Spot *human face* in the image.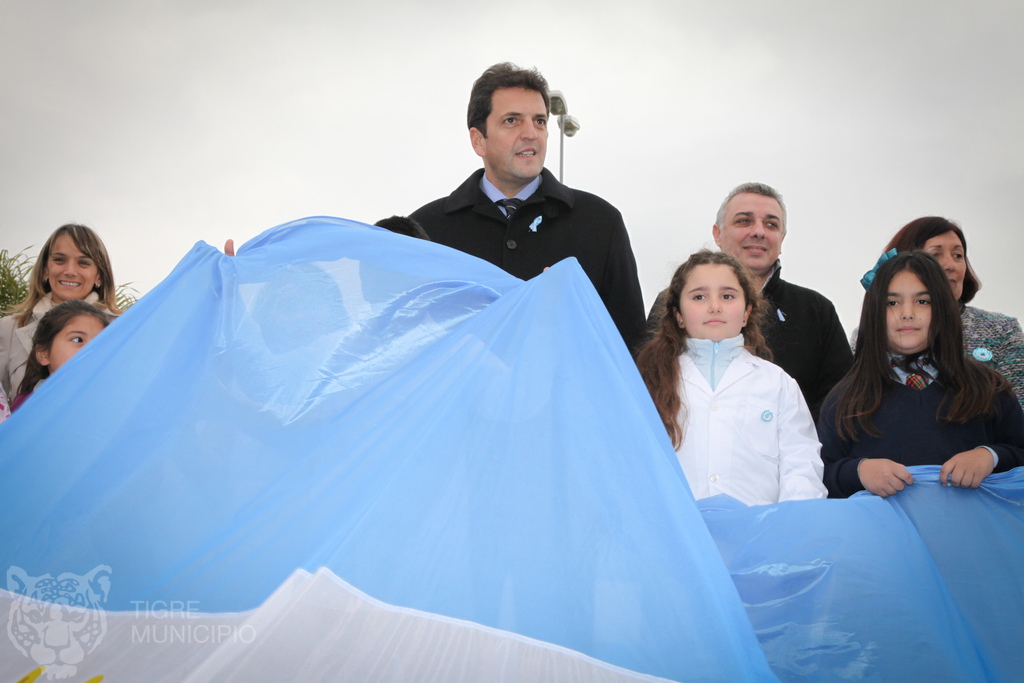
*human face* found at bbox(483, 86, 547, 180).
